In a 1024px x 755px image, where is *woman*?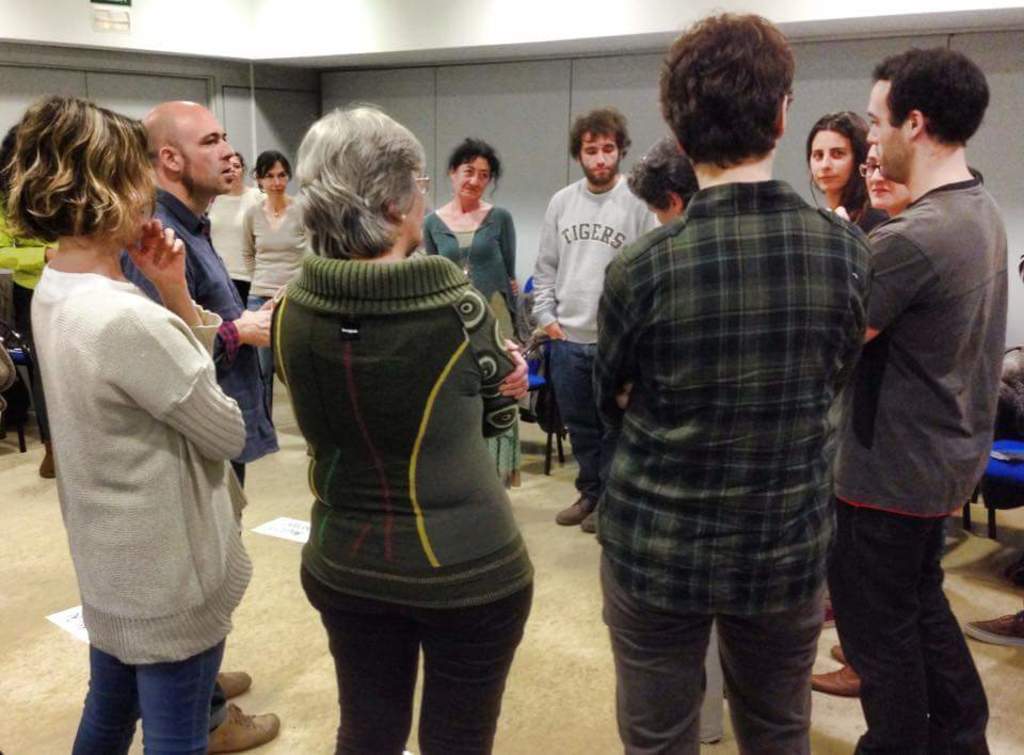
<bbox>803, 111, 887, 230</bbox>.
